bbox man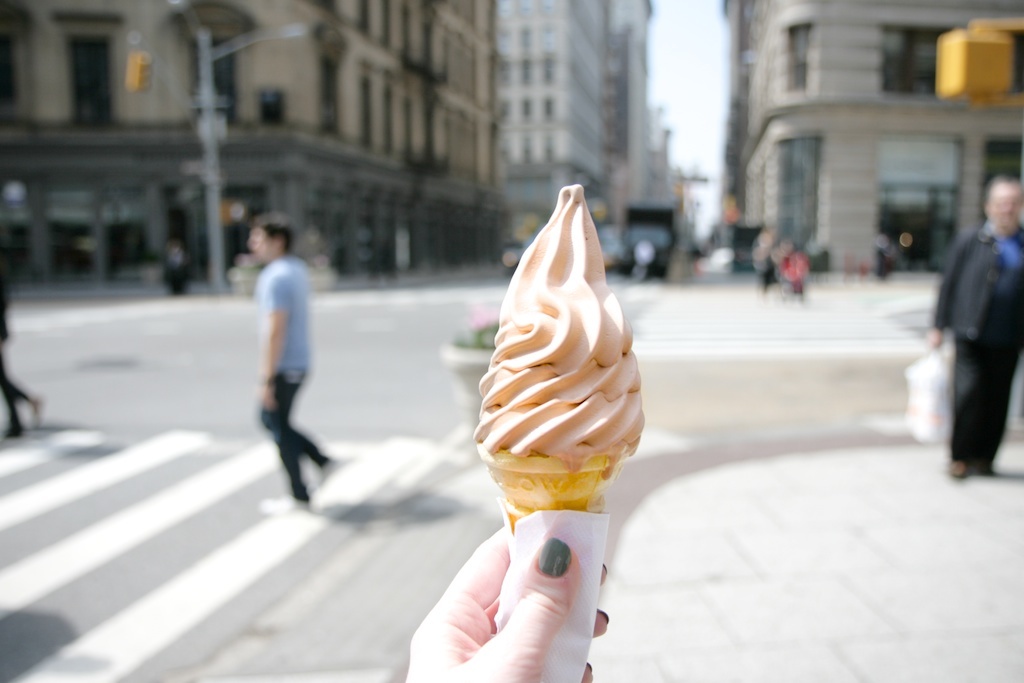
locate(924, 188, 1023, 481)
